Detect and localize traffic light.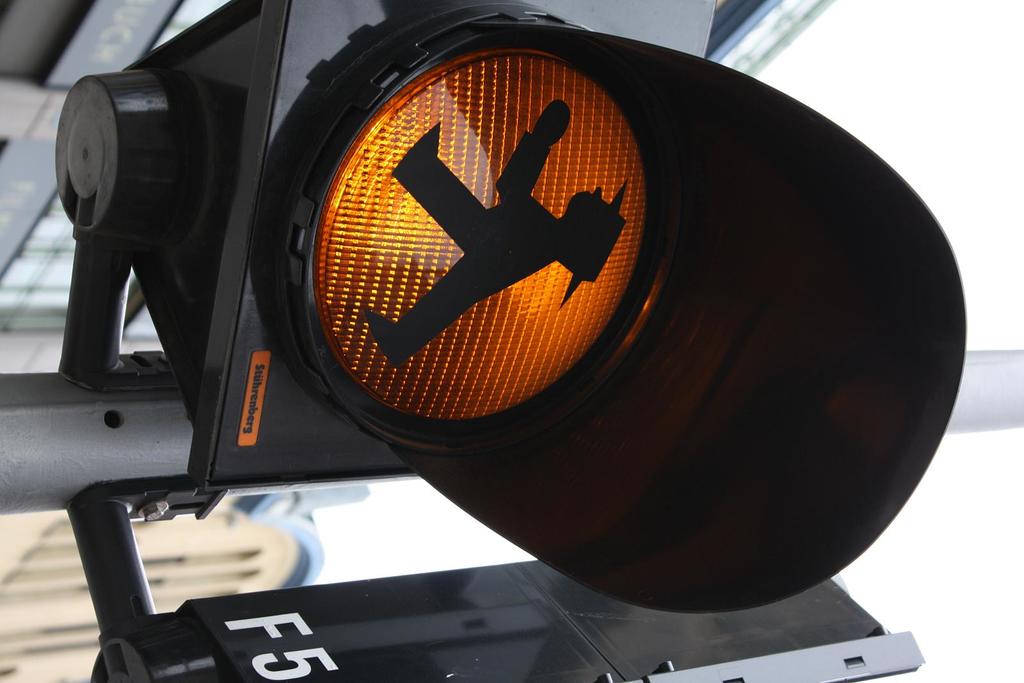
Localized at (x1=54, y1=0, x2=966, y2=682).
